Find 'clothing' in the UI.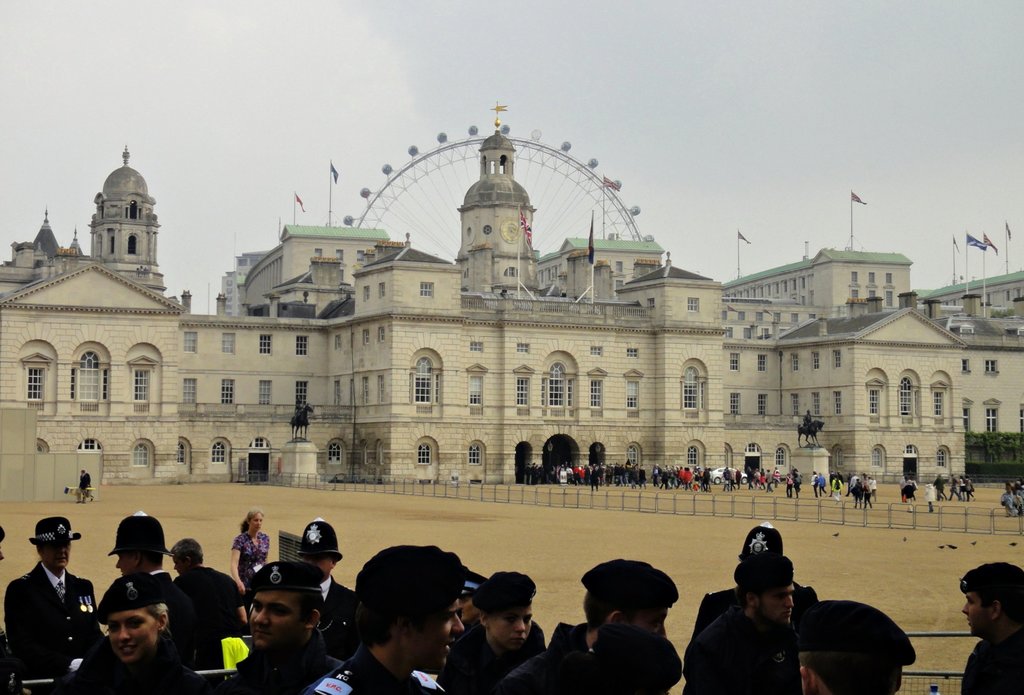
UI element at <box>168,568,269,647</box>.
